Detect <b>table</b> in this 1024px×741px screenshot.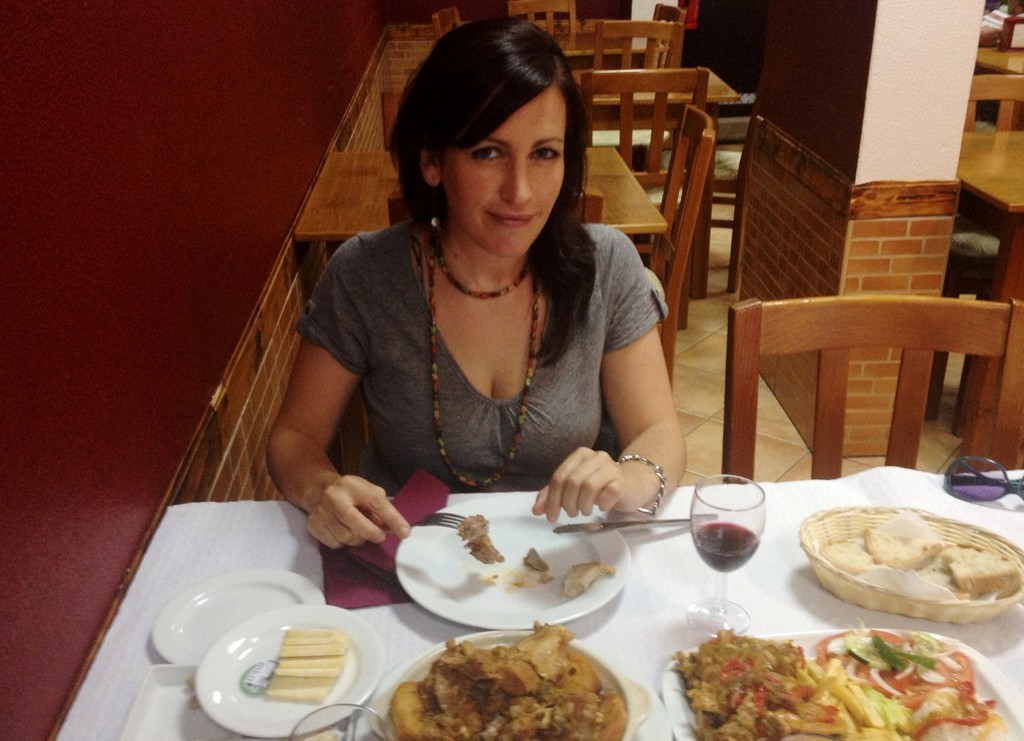
Detection: locate(926, 121, 1023, 437).
